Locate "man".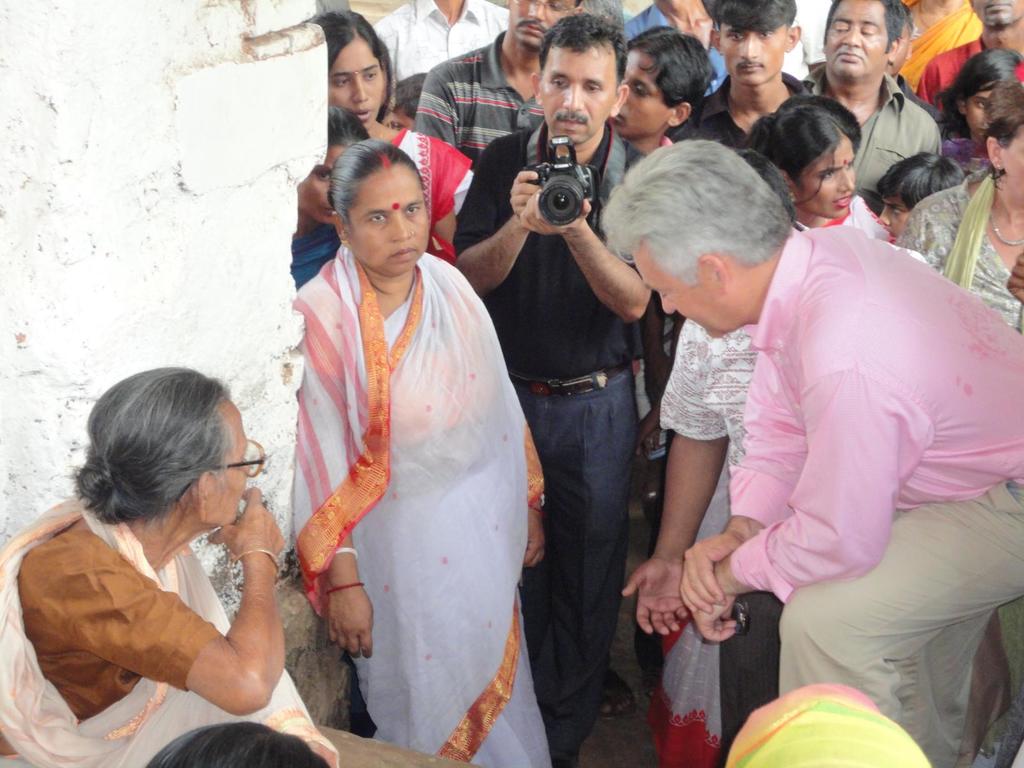
Bounding box: [x1=802, y1=0, x2=942, y2=203].
